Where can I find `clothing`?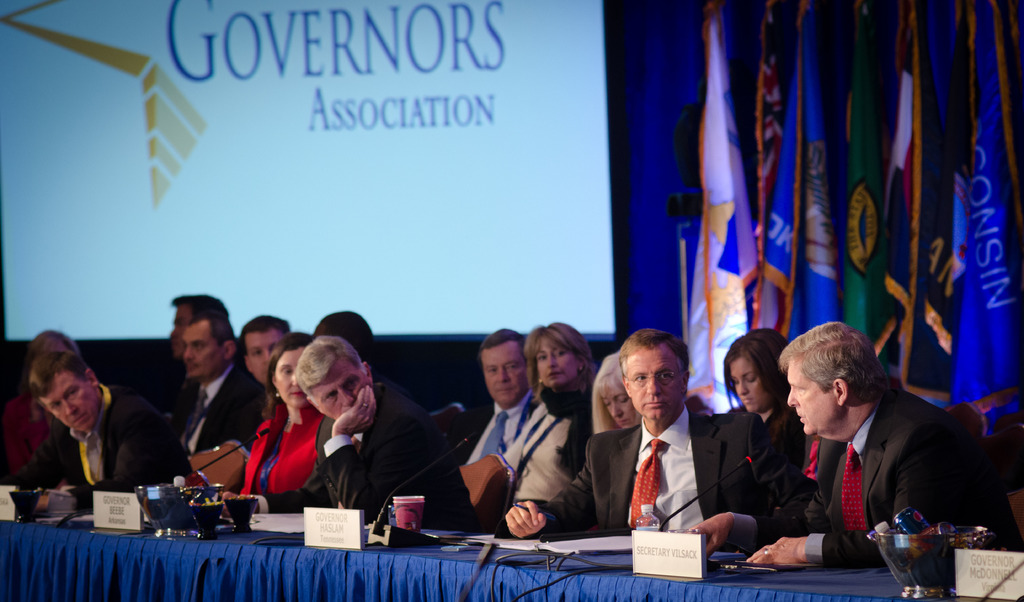
You can find it at BBox(759, 376, 989, 567).
